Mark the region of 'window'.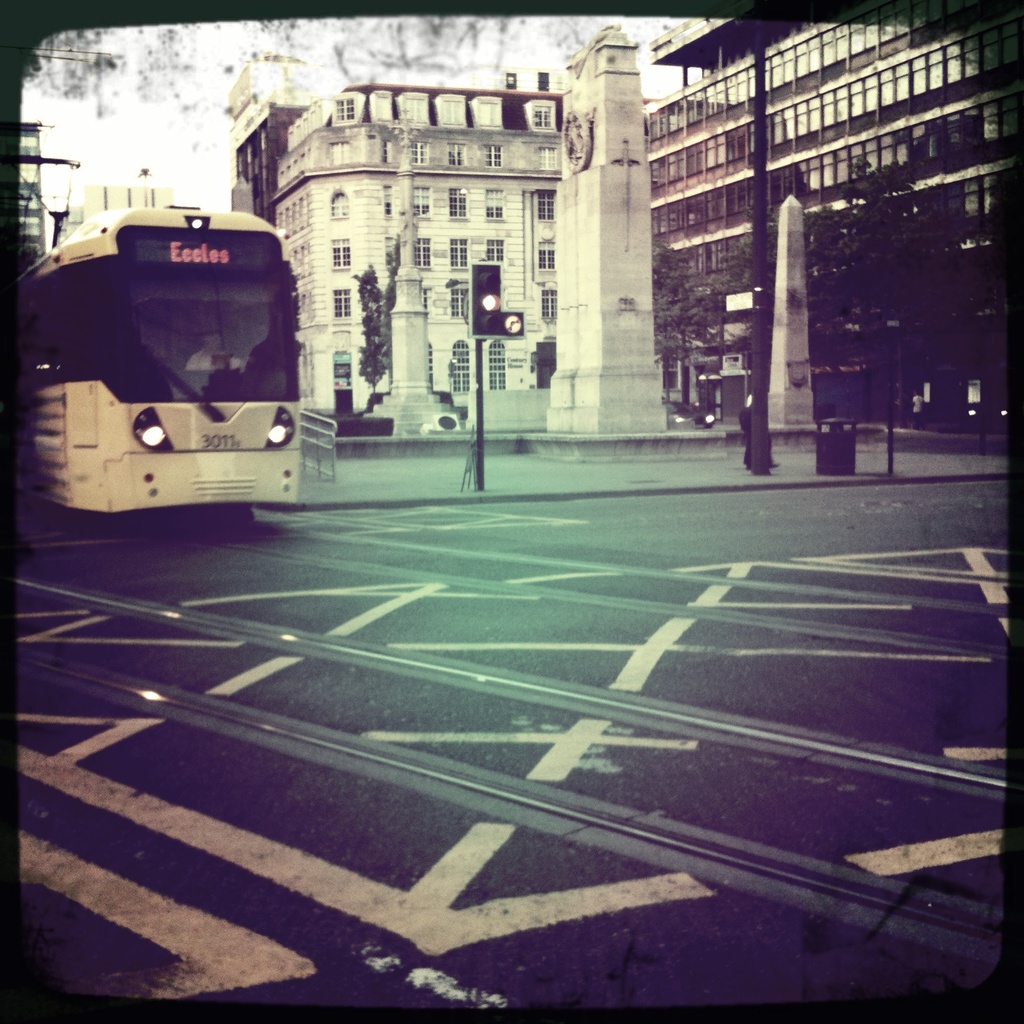
Region: bbox(452, 343, 473, 394).
